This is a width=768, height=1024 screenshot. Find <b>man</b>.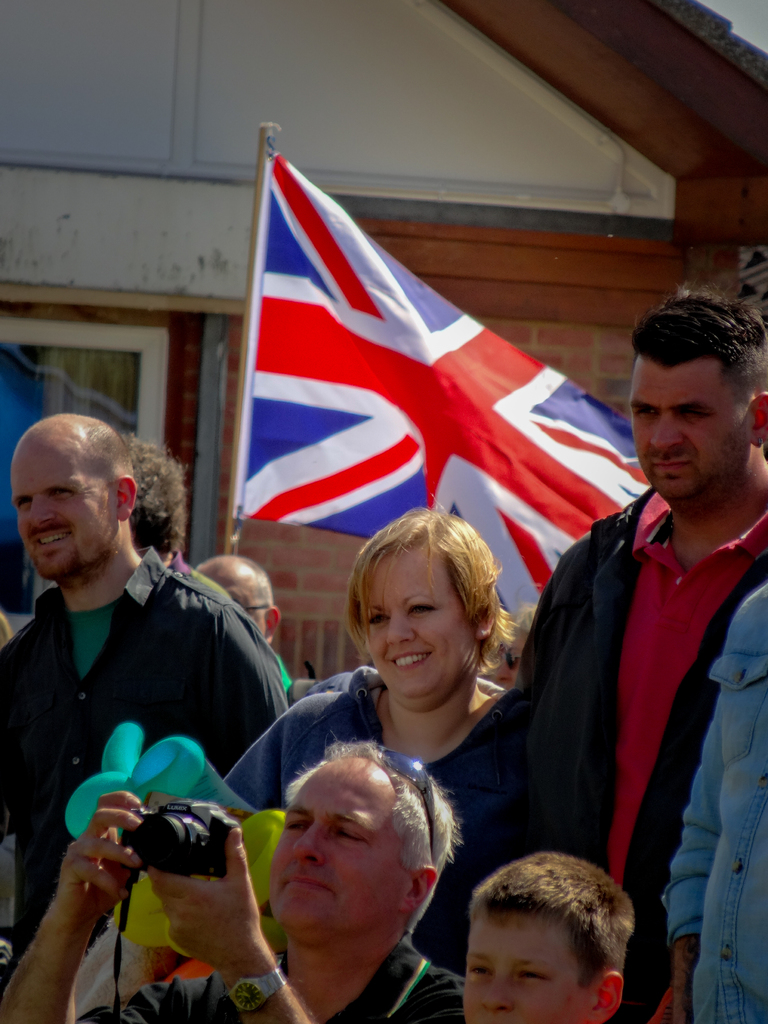
Bounding box: detection(515, 324, 765, 992).
